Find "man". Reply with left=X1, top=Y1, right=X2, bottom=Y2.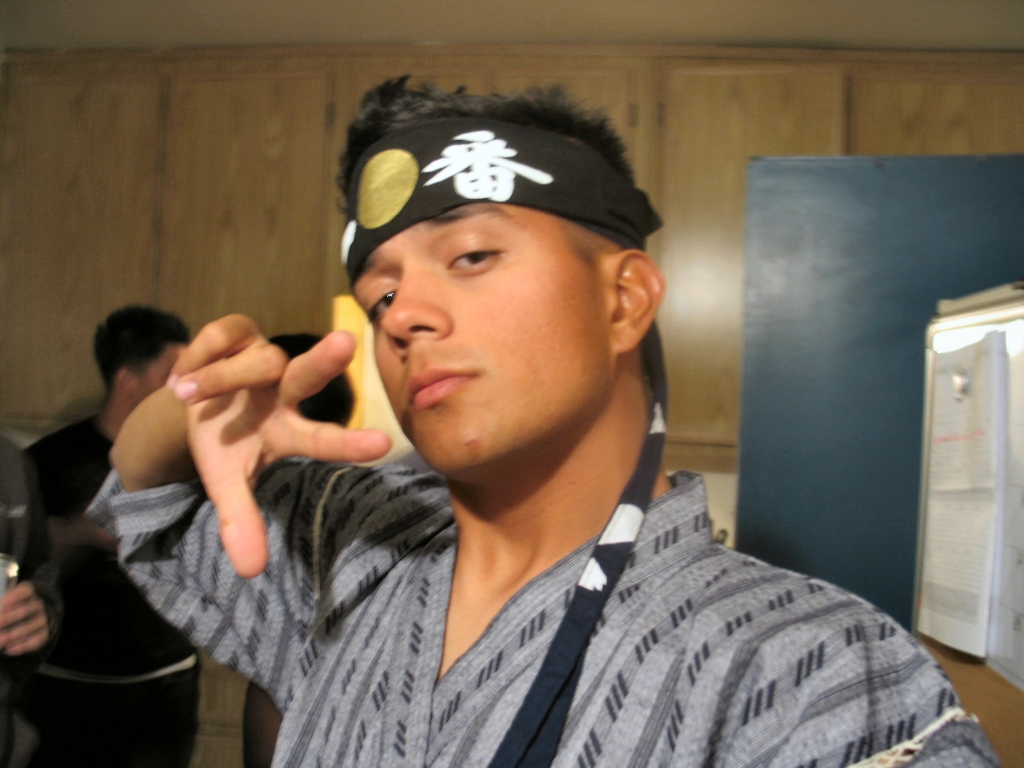
left=24, top=300, right=199, bottom=767.
